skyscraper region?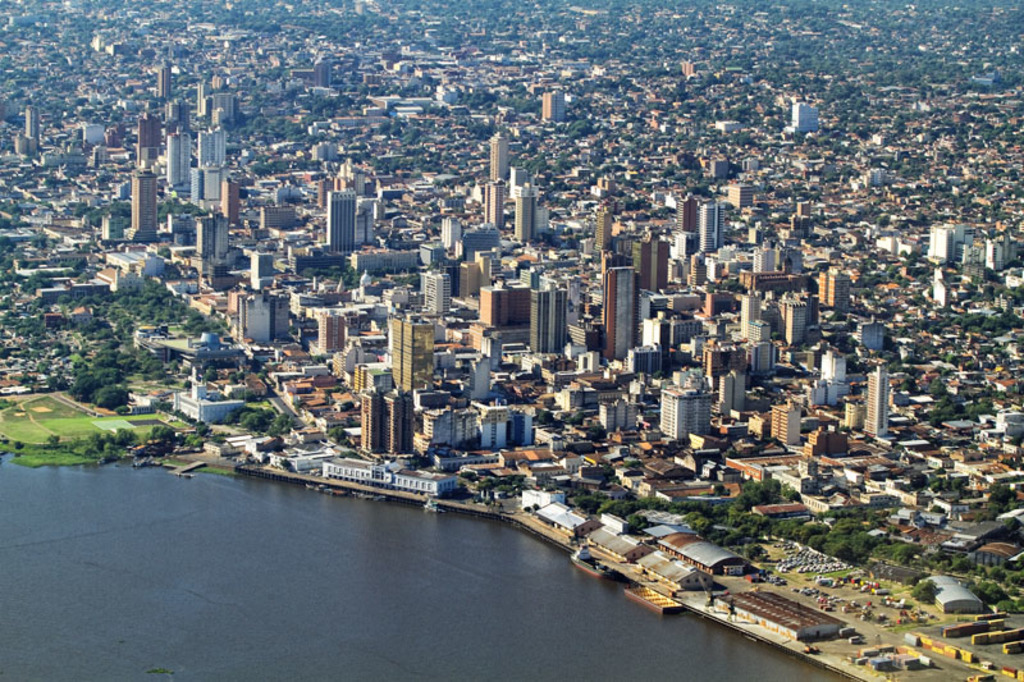
rect(138, 102, 156, 160)
